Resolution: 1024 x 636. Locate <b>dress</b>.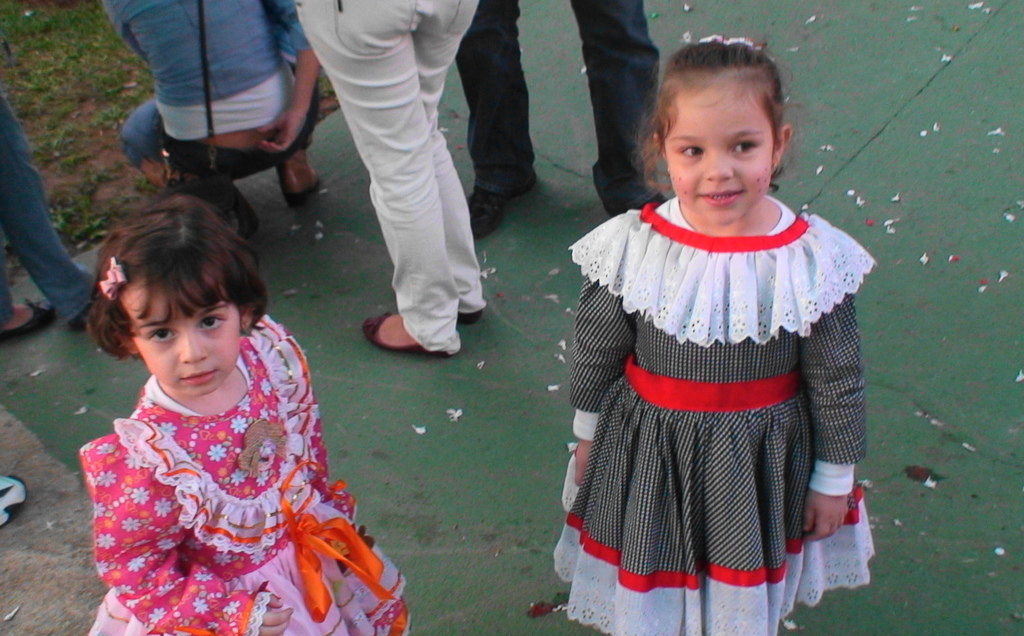
crop(563, 171, 865, 579).
